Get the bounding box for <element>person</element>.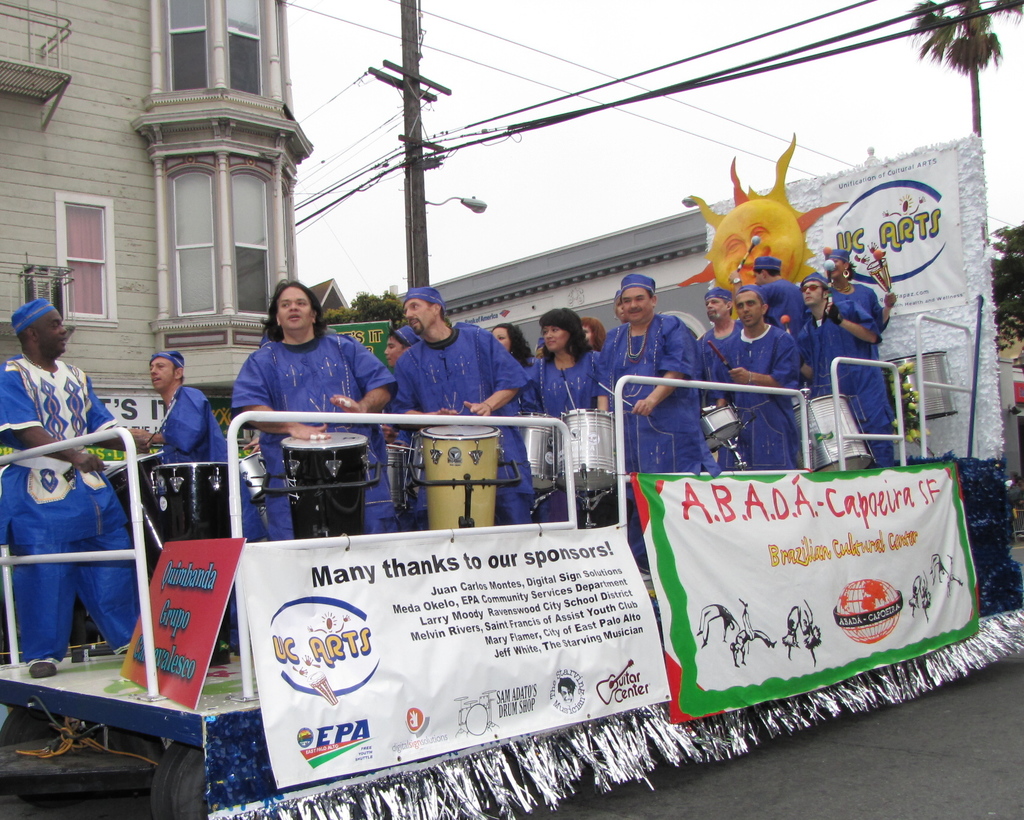
[796,273,888,467].
